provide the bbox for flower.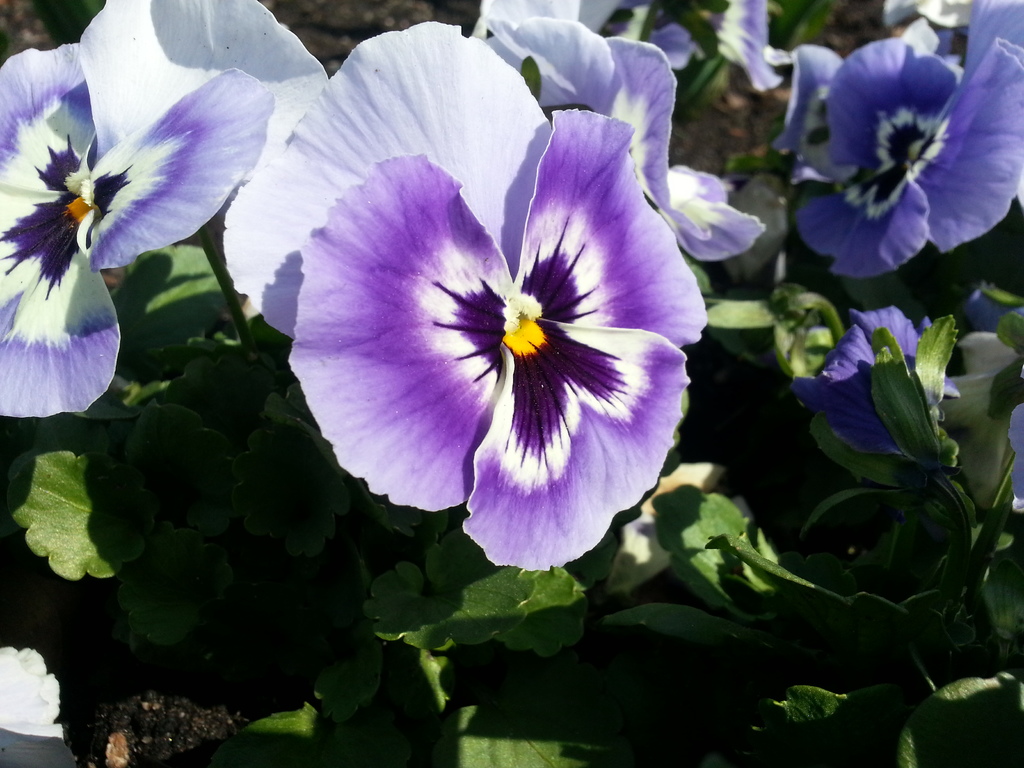
[788, 304, 968, 459].
